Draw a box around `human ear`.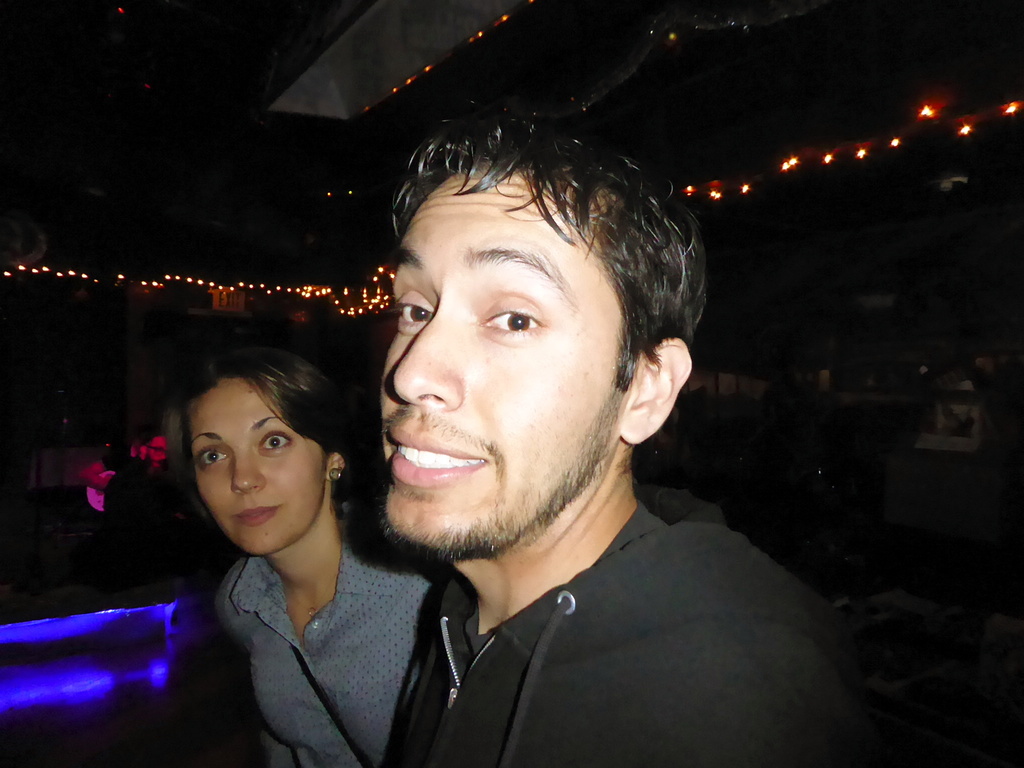
[left=325, top=452, right=345, bottom=484].
